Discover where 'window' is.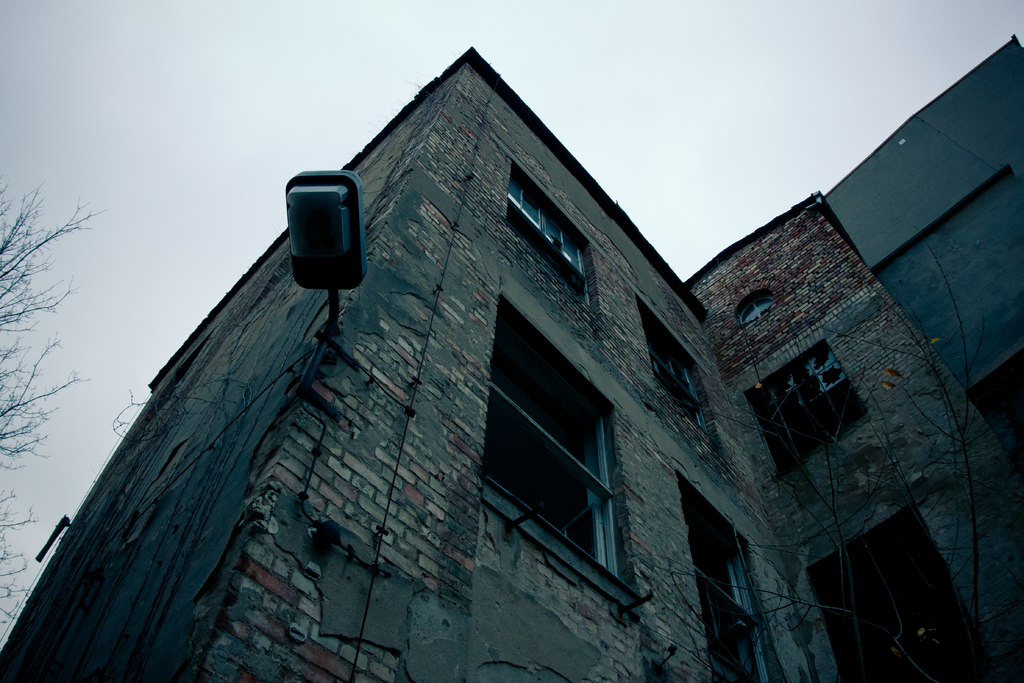
Discovered at box(483, 324, 623, 588).
